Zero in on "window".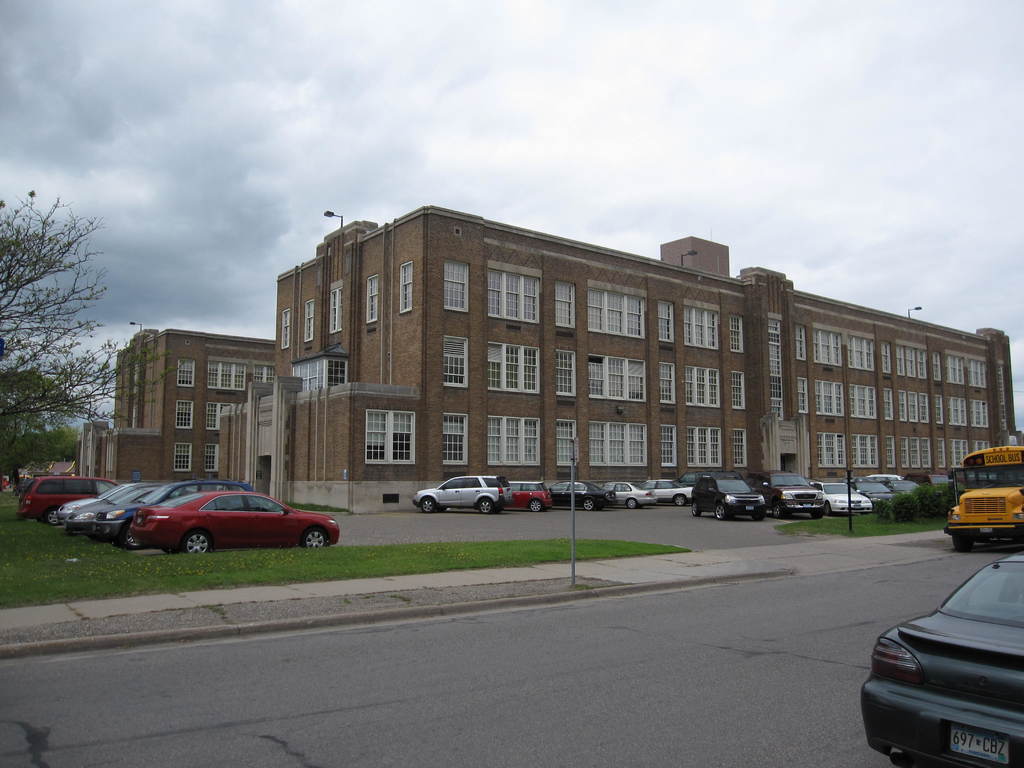
Zeroed in: Rect(444, 336, 469, 387).
